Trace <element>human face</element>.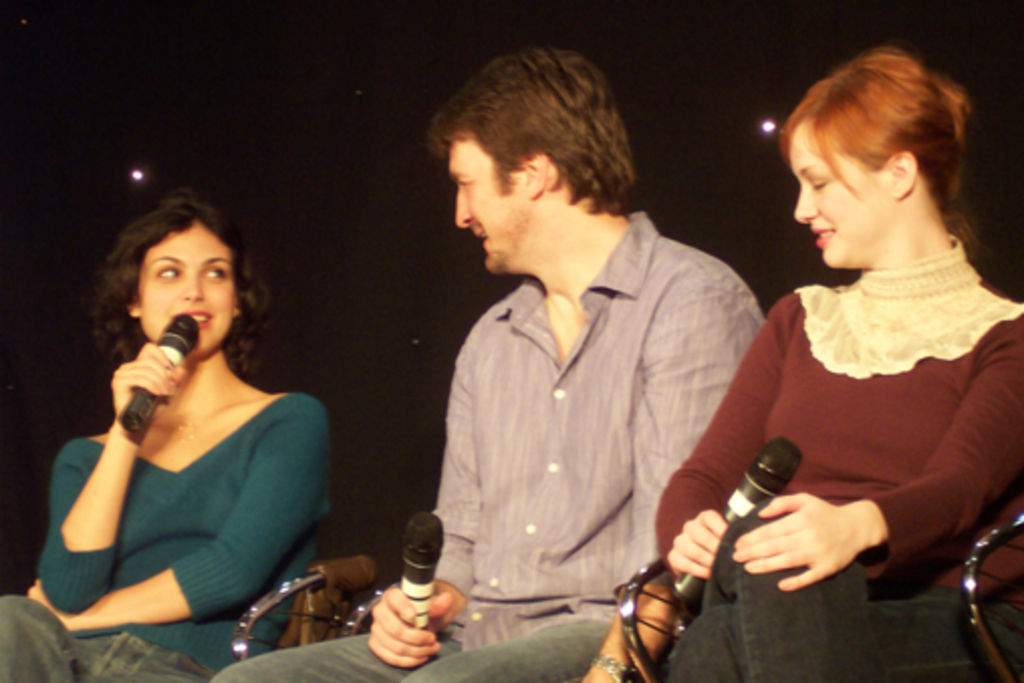
Traced to [left=454, top=143, right=536, bottom=270].
